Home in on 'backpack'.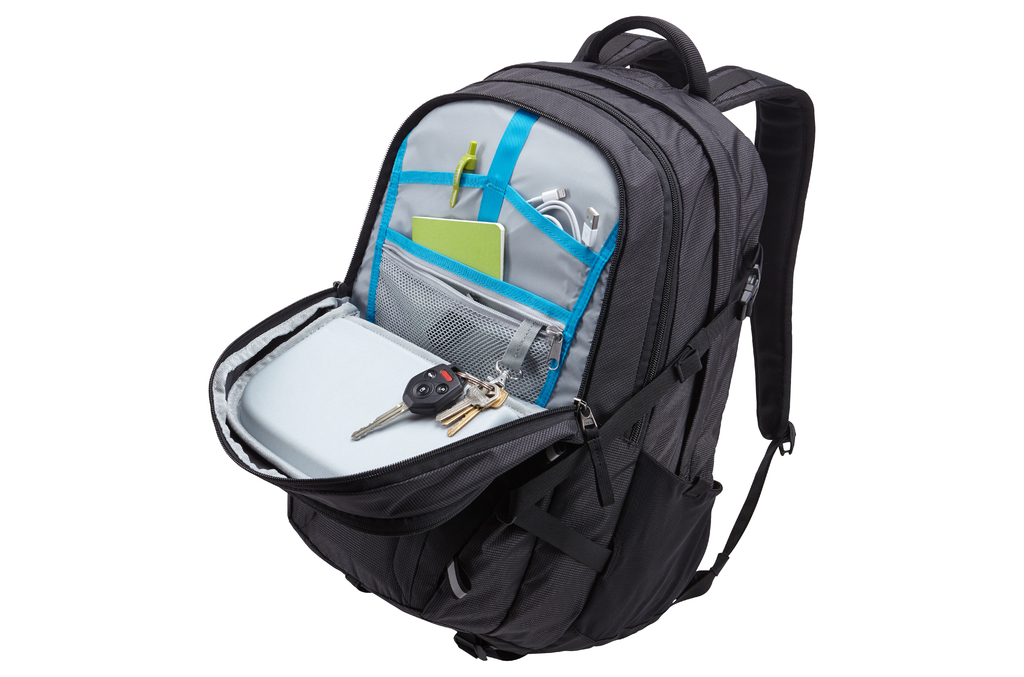
Homed in at (209,12,810,659).
